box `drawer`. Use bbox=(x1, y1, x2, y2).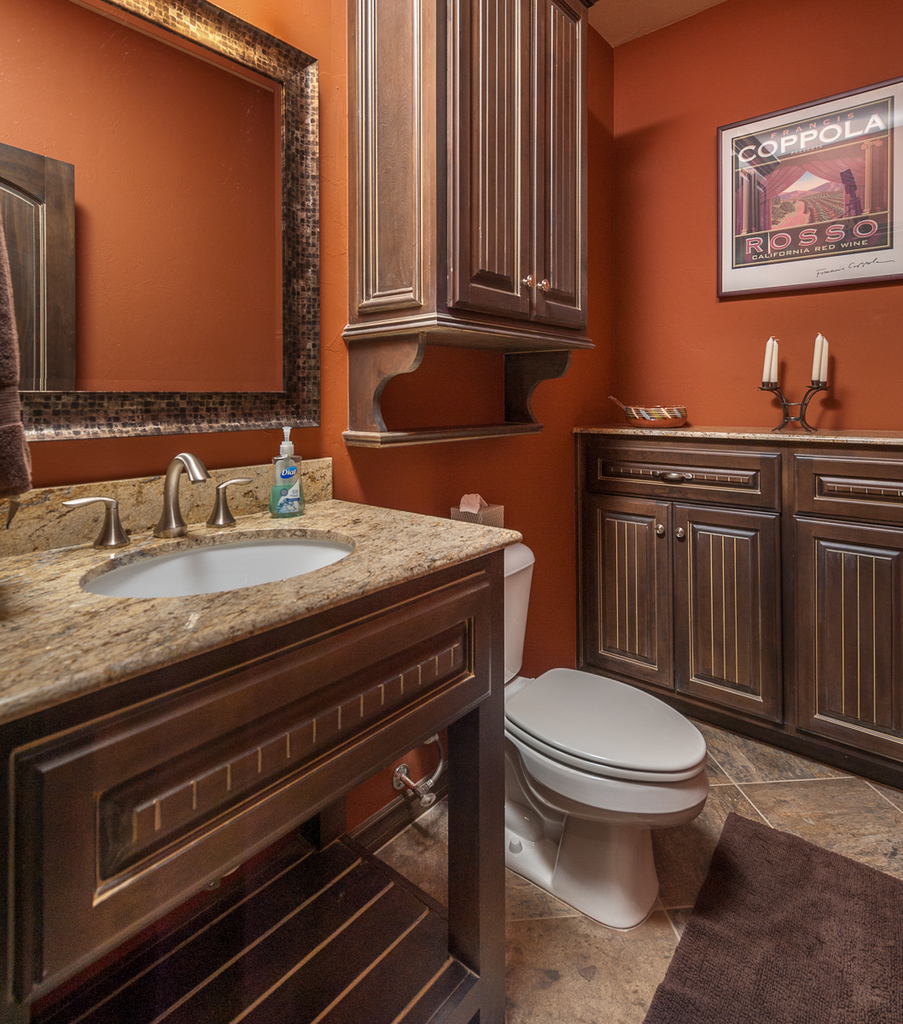
bbox=(24, 573, 497, 989).
